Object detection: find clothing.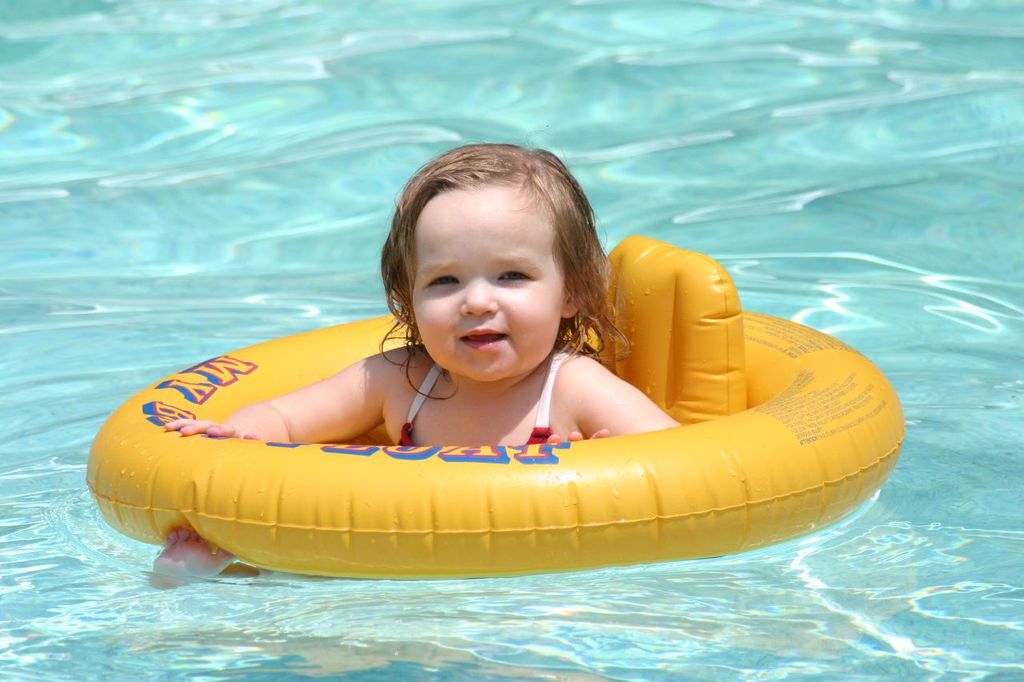
l=143, t=279, r=806, b=553.
